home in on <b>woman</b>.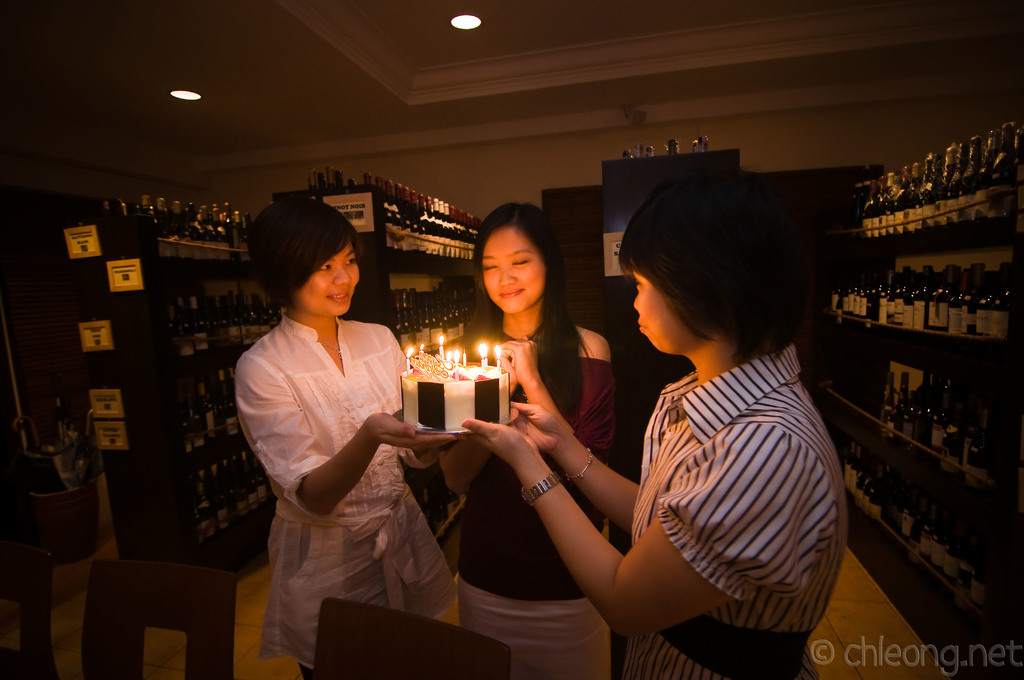
Homed in at x1=233 y1=197 x2=449 y2=662.
